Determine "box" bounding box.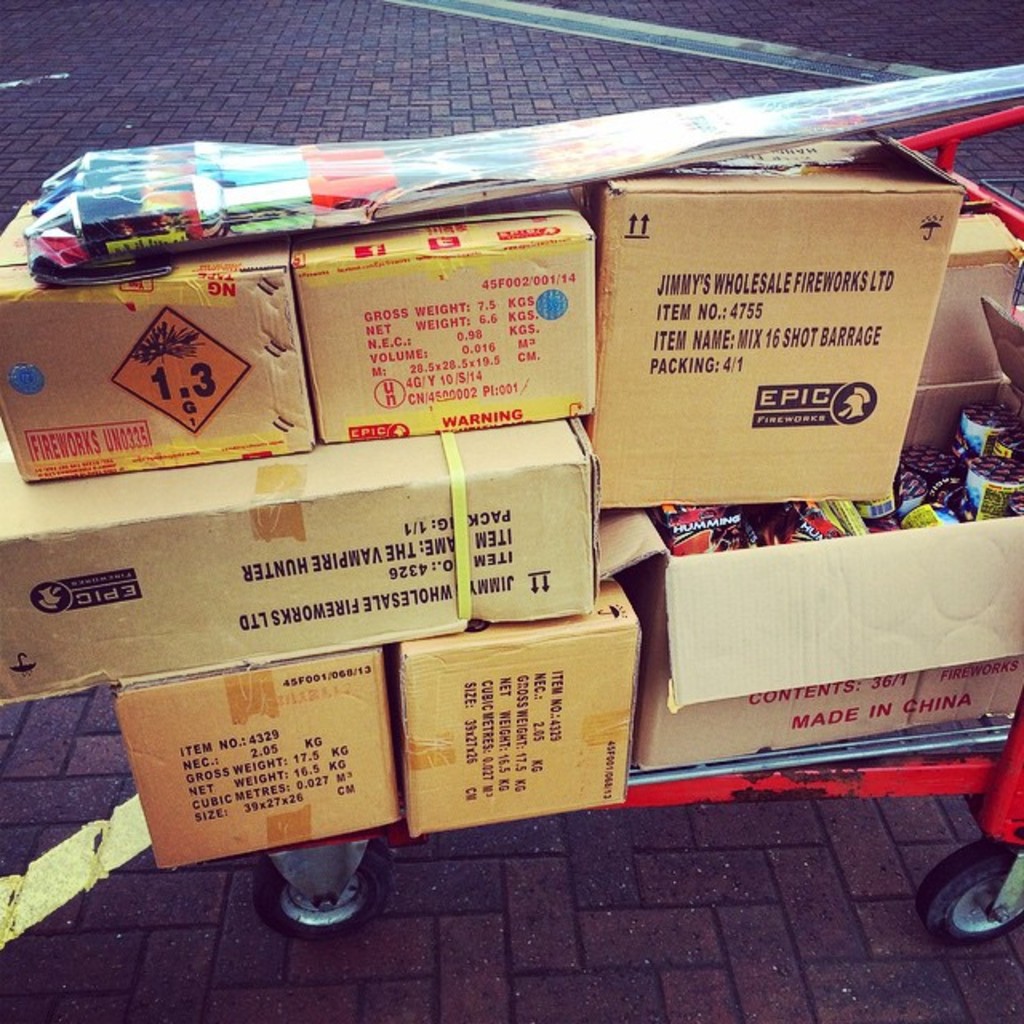
Determined: (x1=582, y1=139, x2=973, y2=552).
